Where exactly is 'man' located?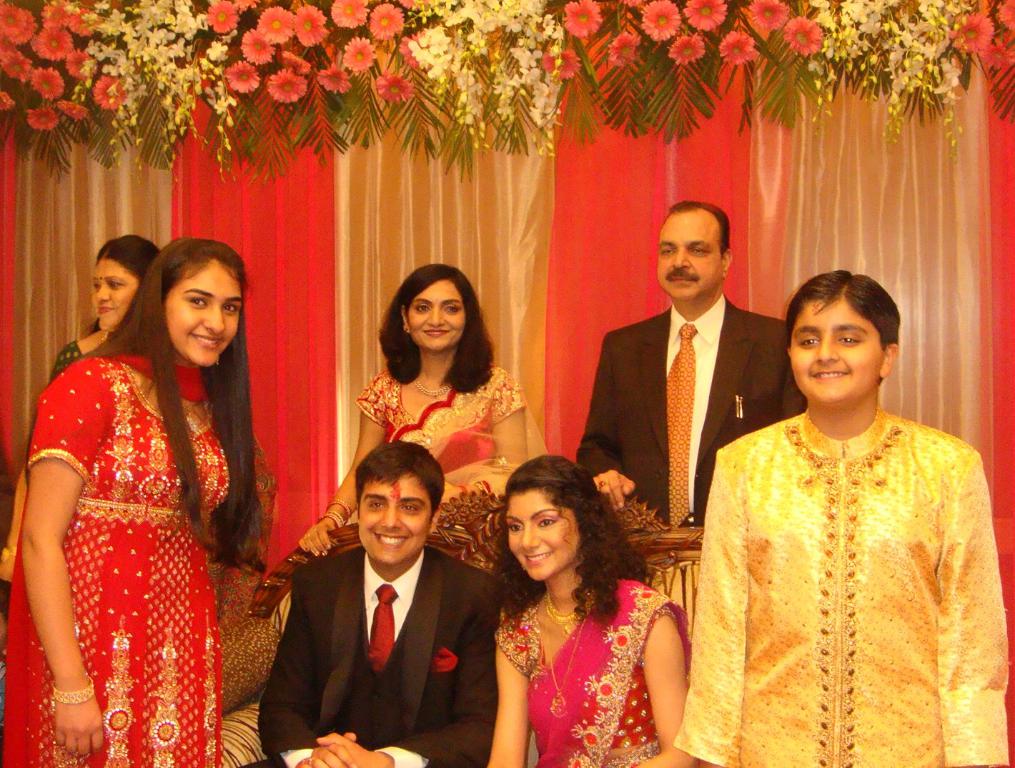
Its bounding box is crop(670, 268, 1010, 767).
